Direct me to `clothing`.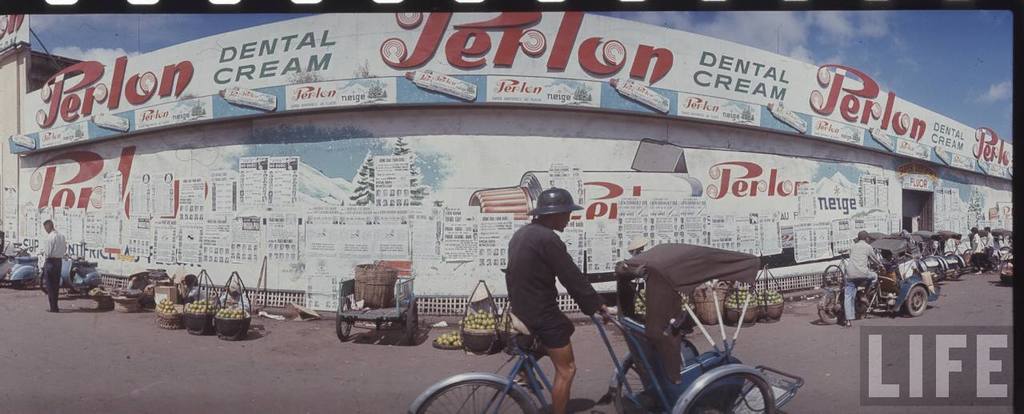
Direction: 846:239:882:319.
